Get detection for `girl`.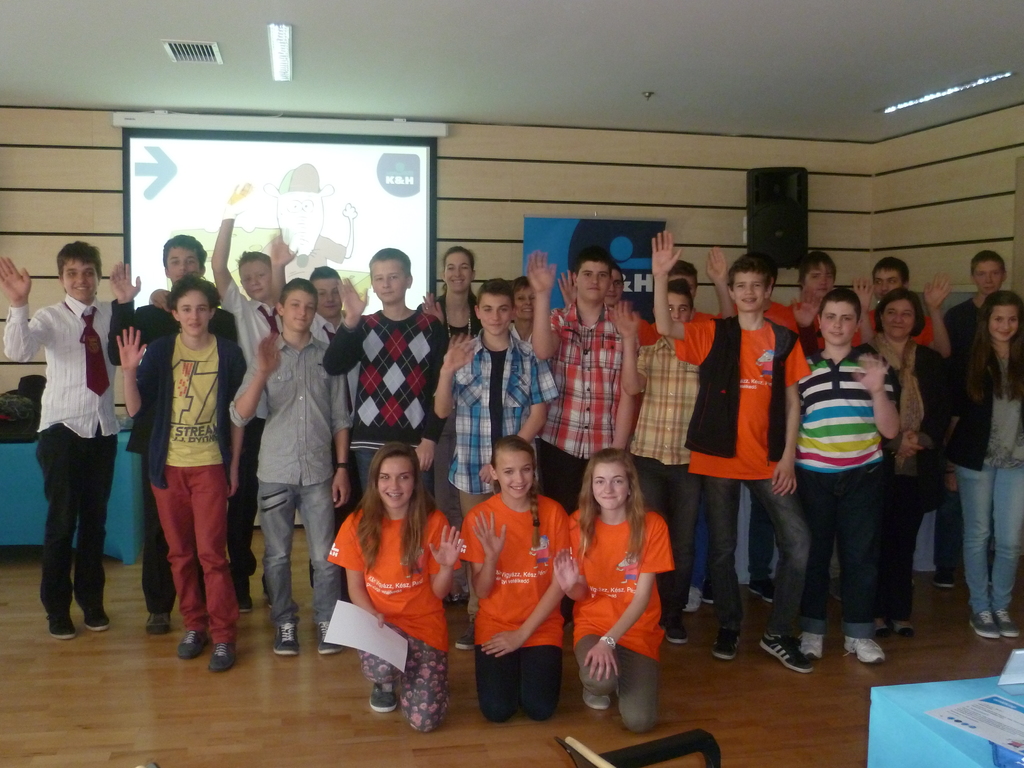
Detection: [955, 290, 1023, 639].
